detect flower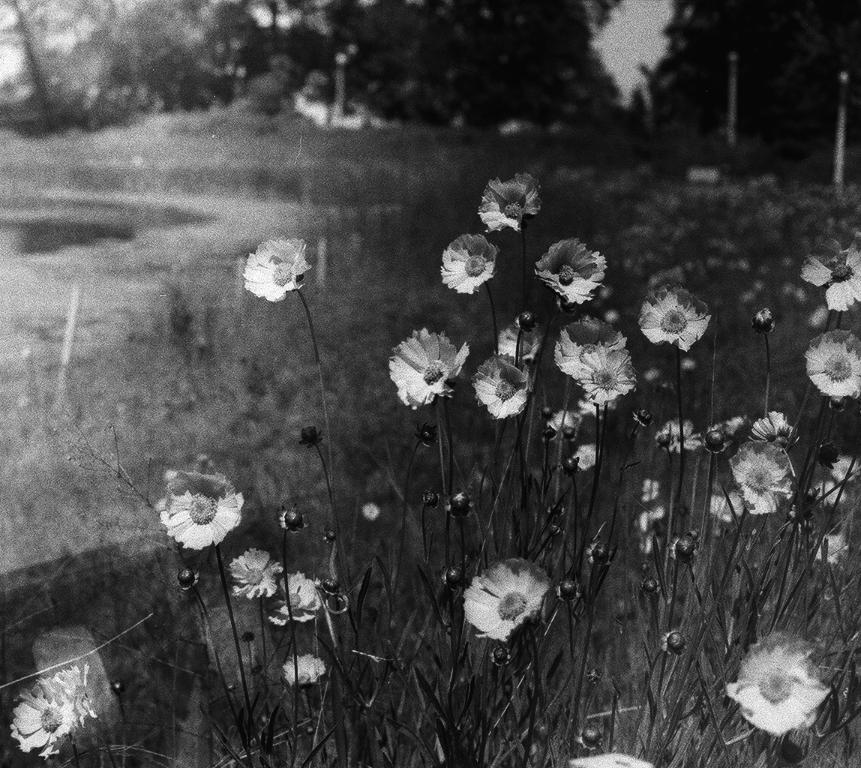
809,529,851,570
